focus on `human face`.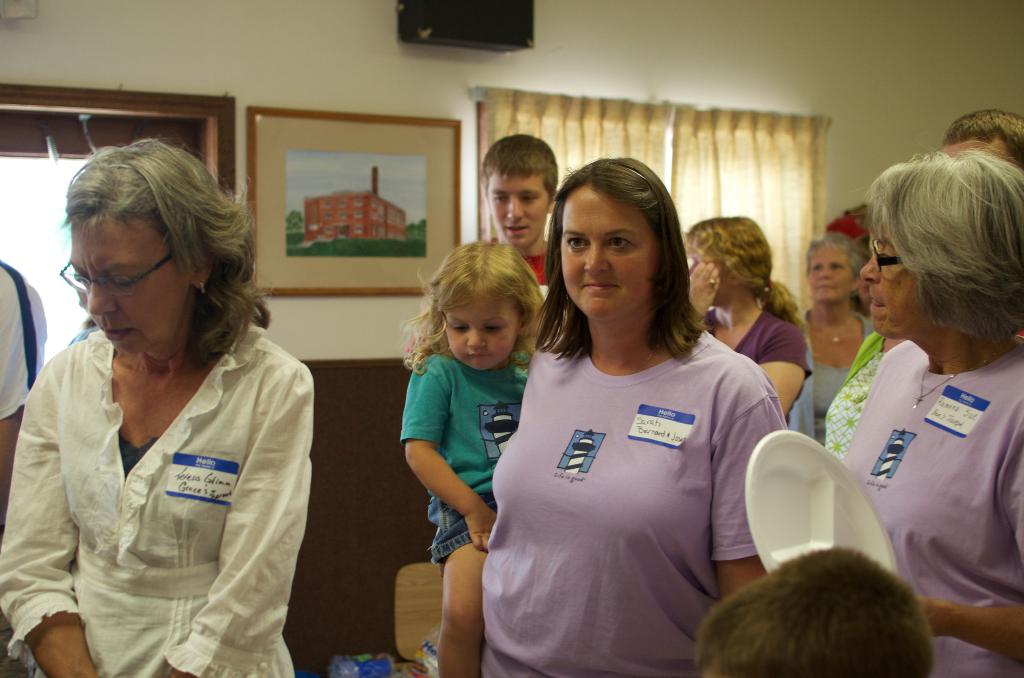
Focused at (x1=70, y1=223, x2=189, y2=351).
